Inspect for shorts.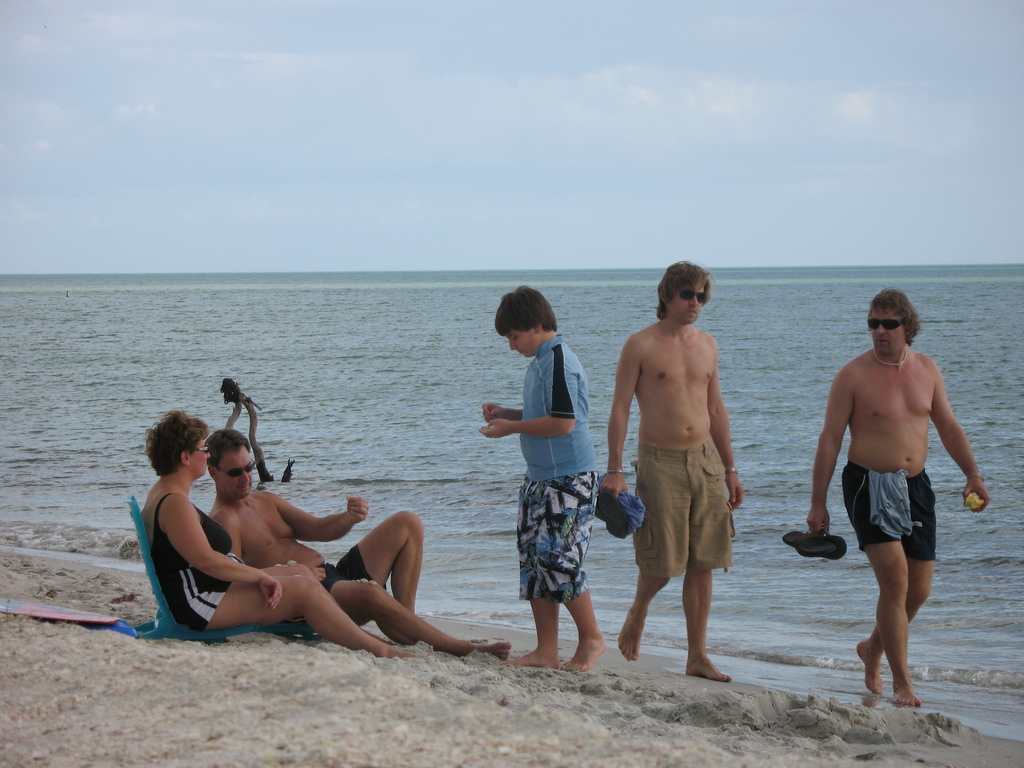
Inspection: region(838, 463, 936, 558).
